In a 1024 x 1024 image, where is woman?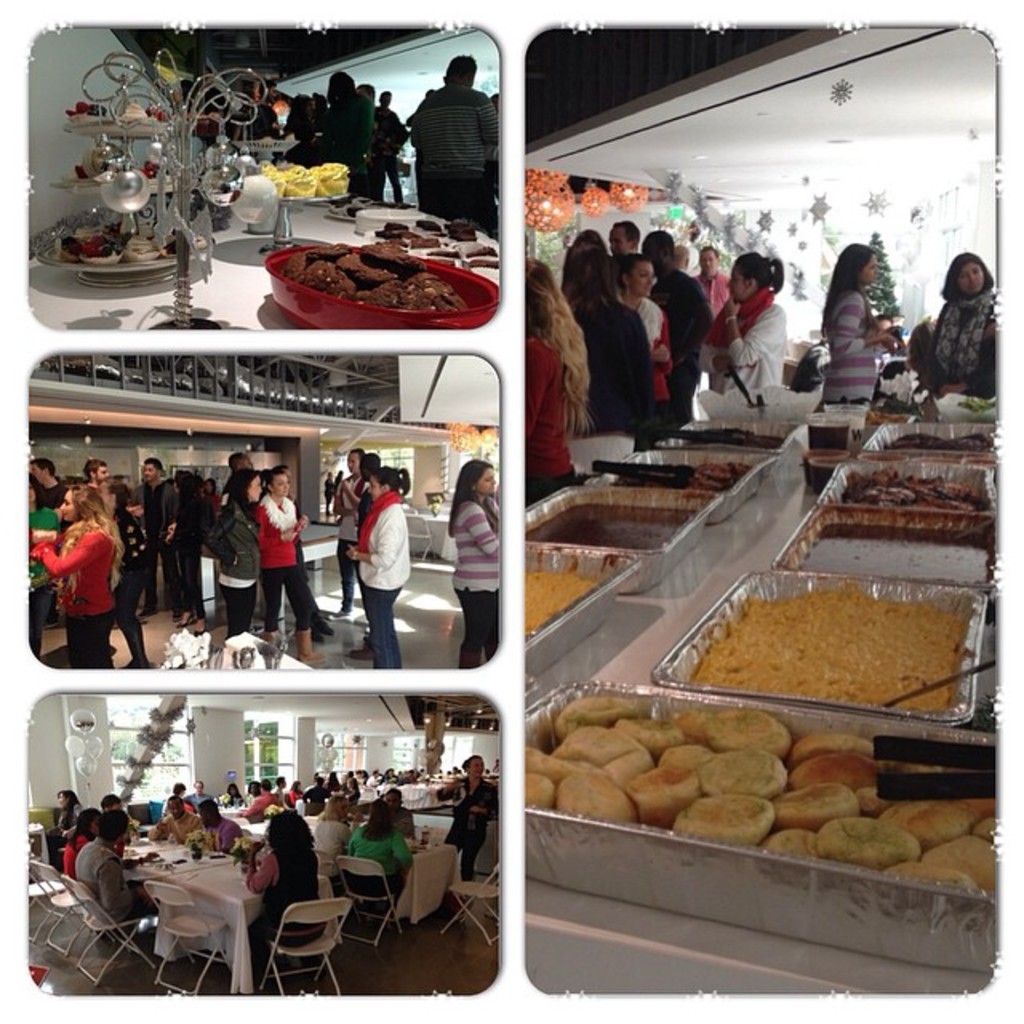
<box>339,778,363,805</box>.
